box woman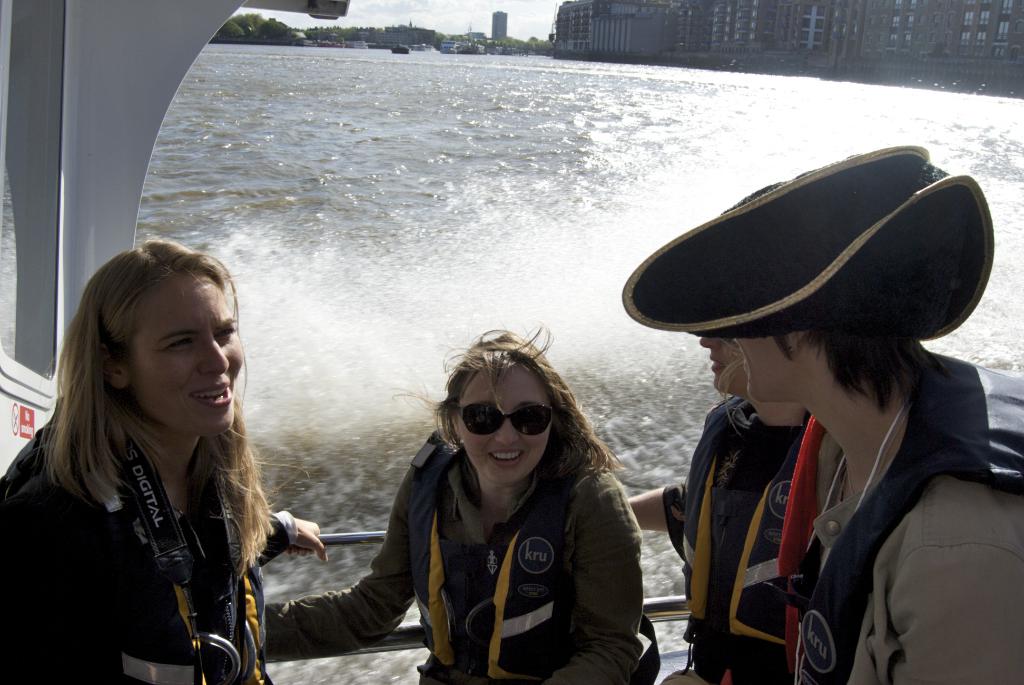
259 324 661 684
